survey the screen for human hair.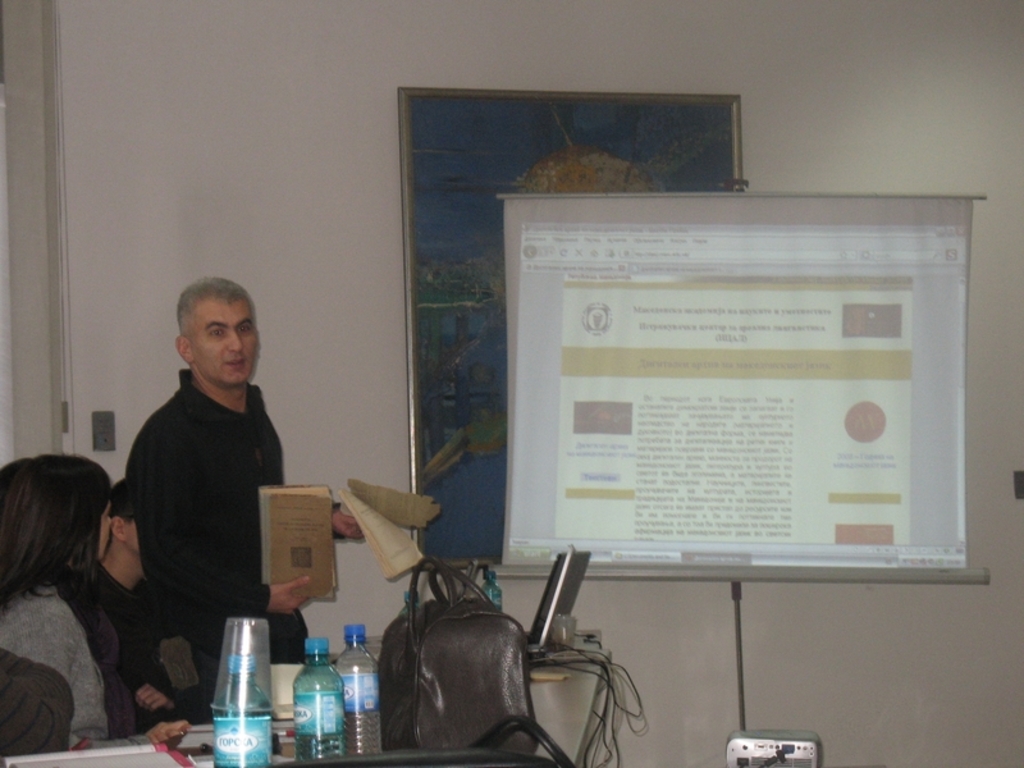
Survey found: BBox(0, 454, 114, 620).
